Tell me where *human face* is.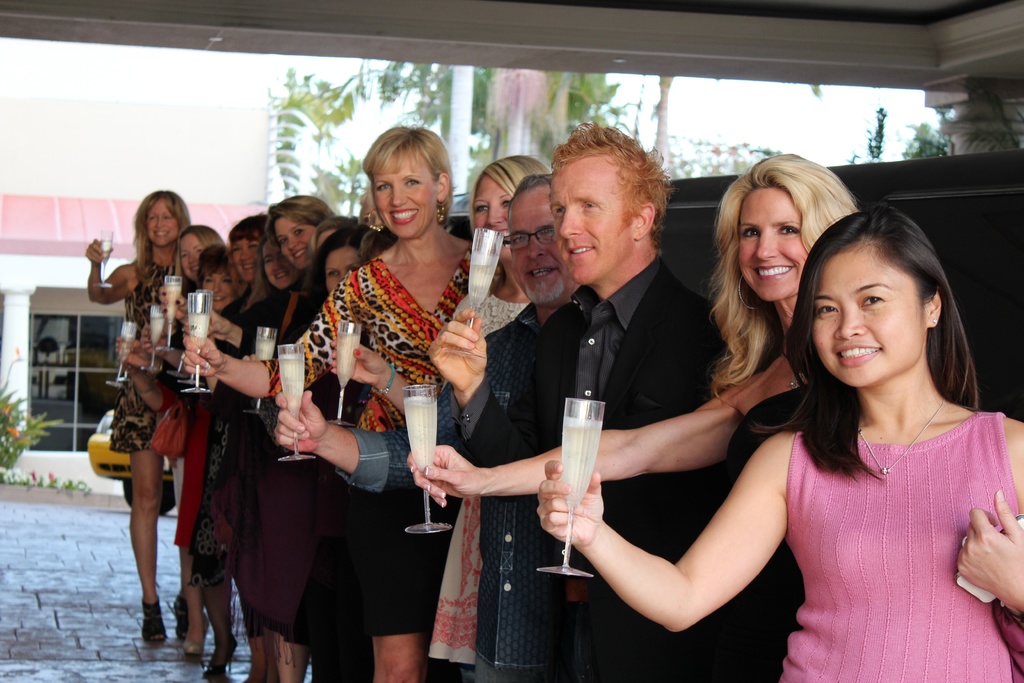
*human face* is at rect(278, 217, 319, 273).
